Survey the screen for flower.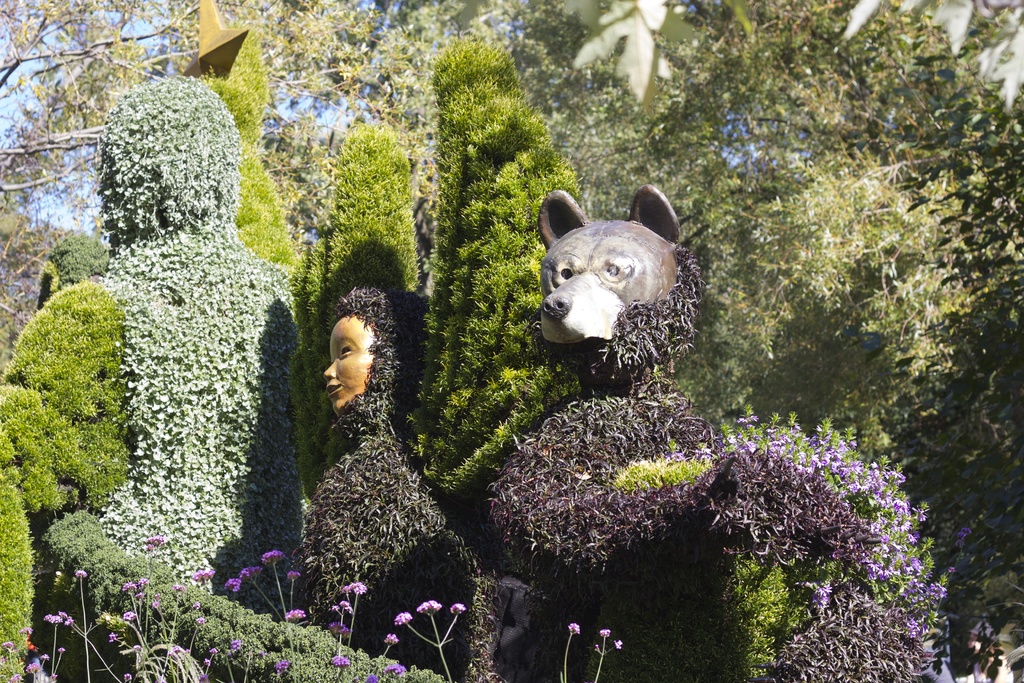
Survey found: (328, 653, 354, 672).
